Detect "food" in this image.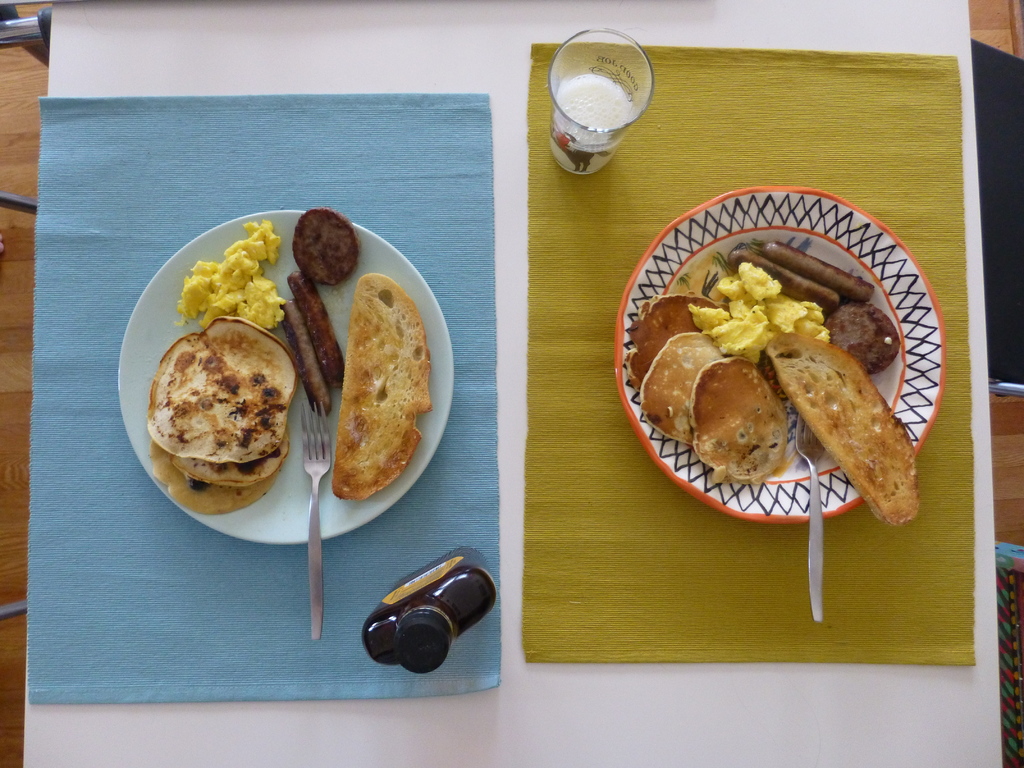
Detection: <box>171,430,292,486</box>.
